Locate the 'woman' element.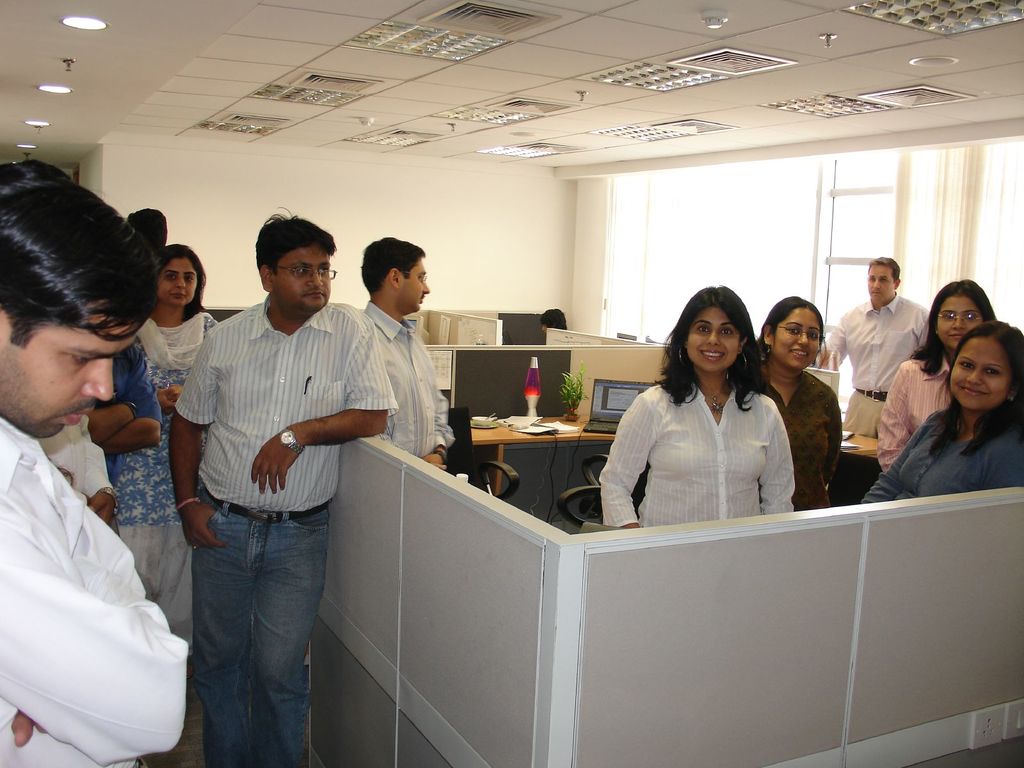
Element bbox: select_region(749, 300, 847, 515).
